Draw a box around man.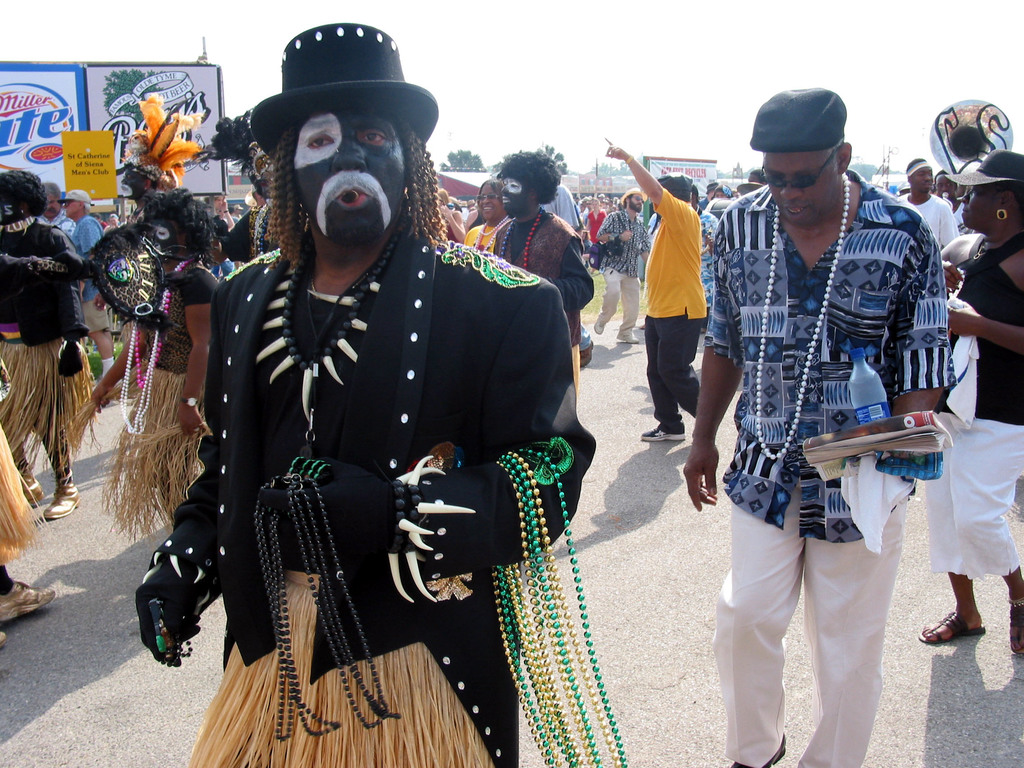
crop(114, 94, 204, 221).
